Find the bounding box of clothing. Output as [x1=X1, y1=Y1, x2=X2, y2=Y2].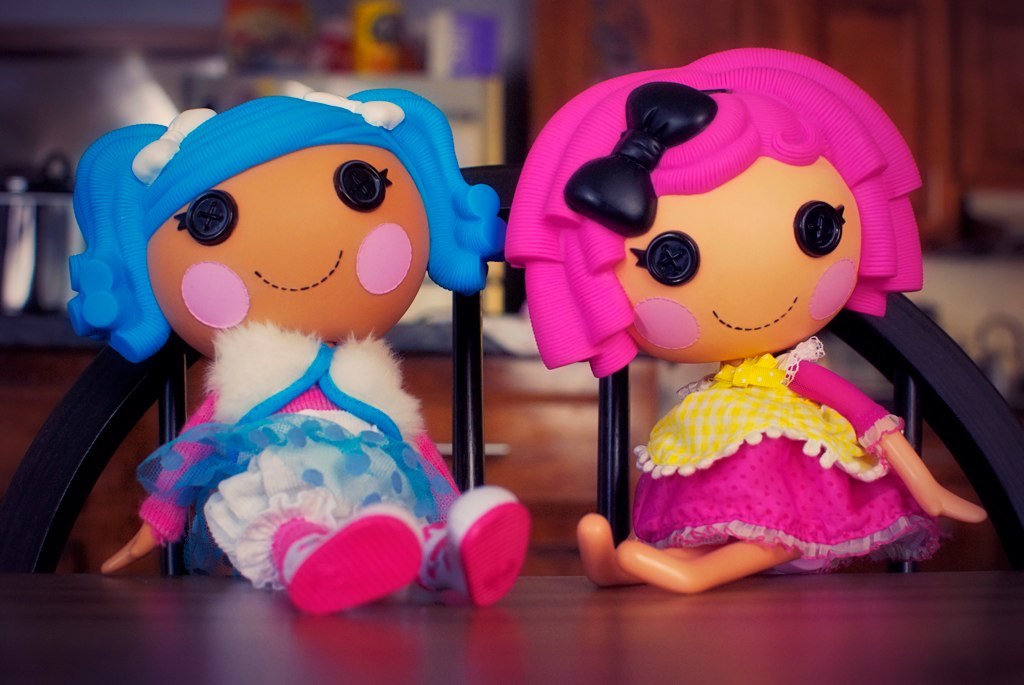
[x1=135, y1=317, x2=462, y2=591].
